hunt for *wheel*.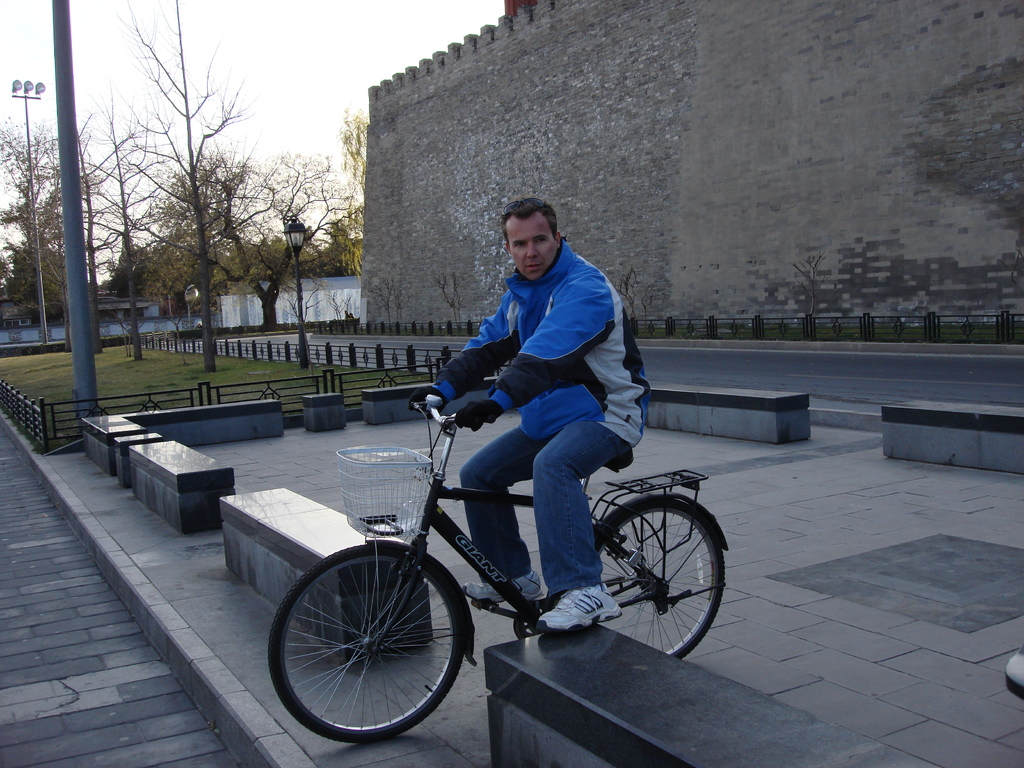
Hunted down at <bbox>269, 543, 463, 742</bbox>.
